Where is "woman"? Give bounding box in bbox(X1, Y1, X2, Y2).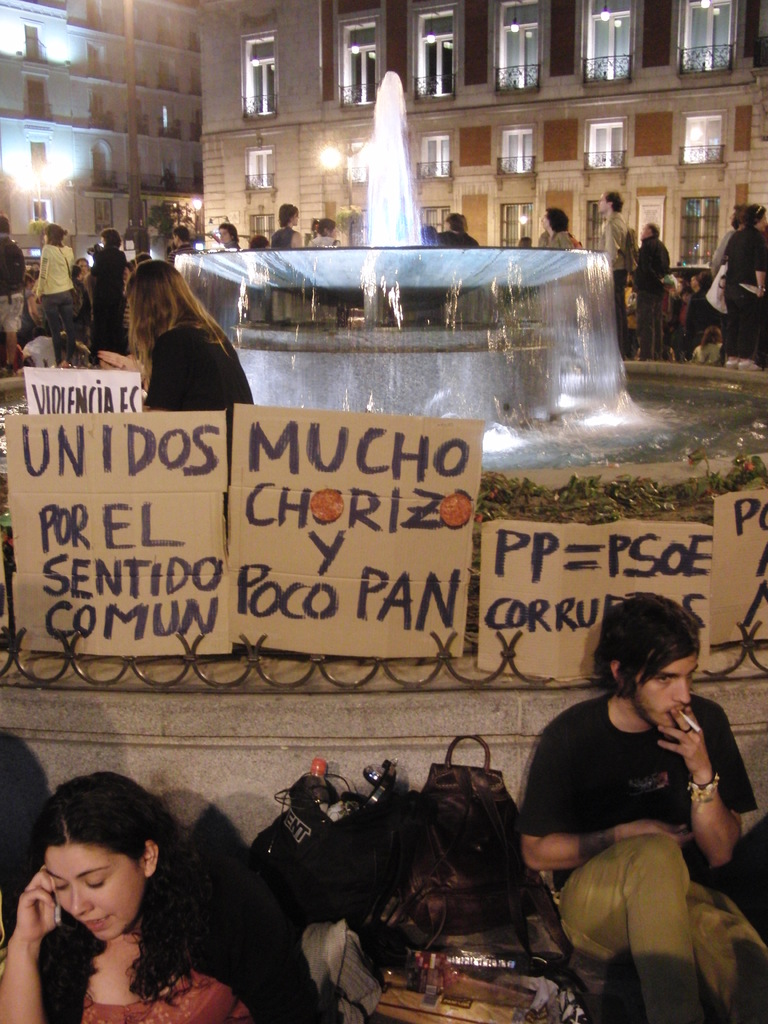
bbox(270, 204, 302, 246).
